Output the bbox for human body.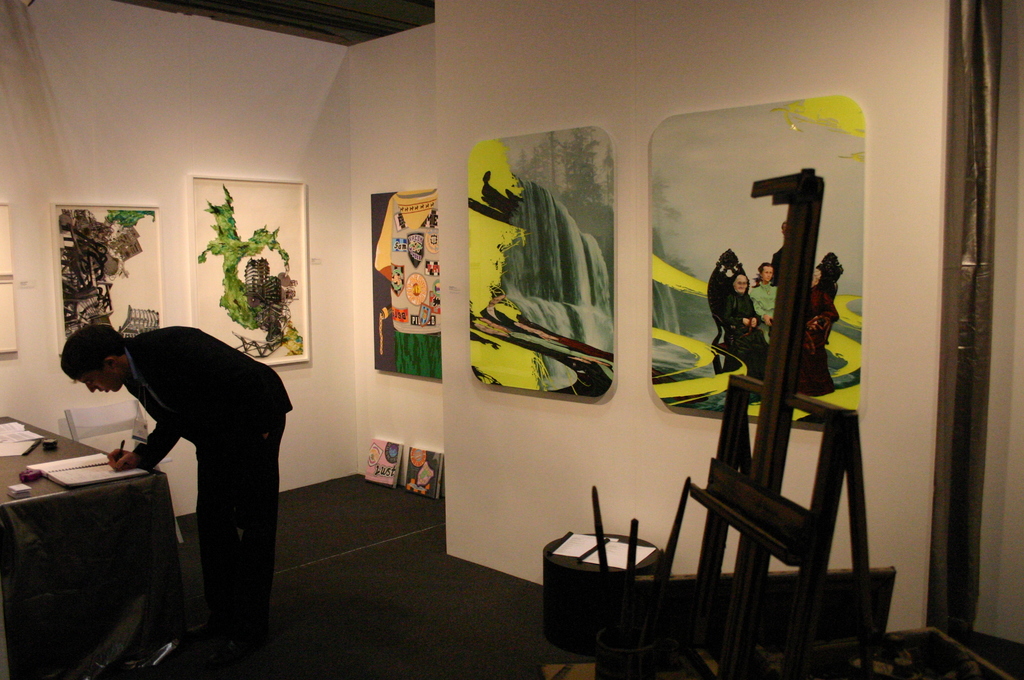
left=749, top=260, right=771, bottom=331.
